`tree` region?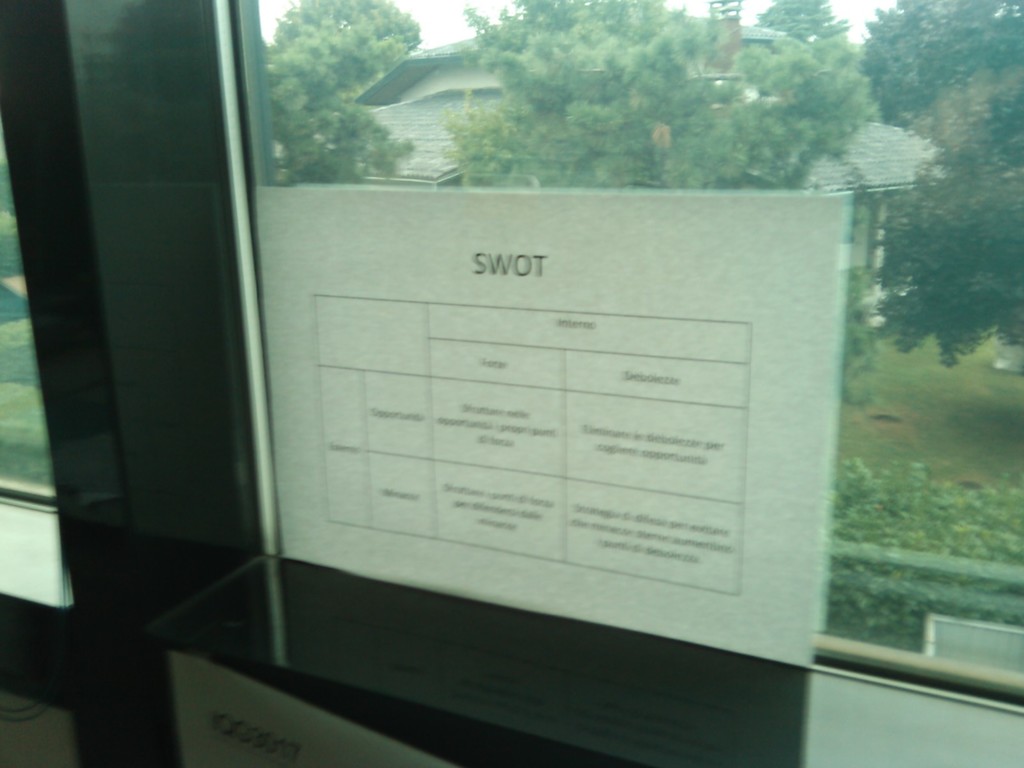
(218,0,461,196)
